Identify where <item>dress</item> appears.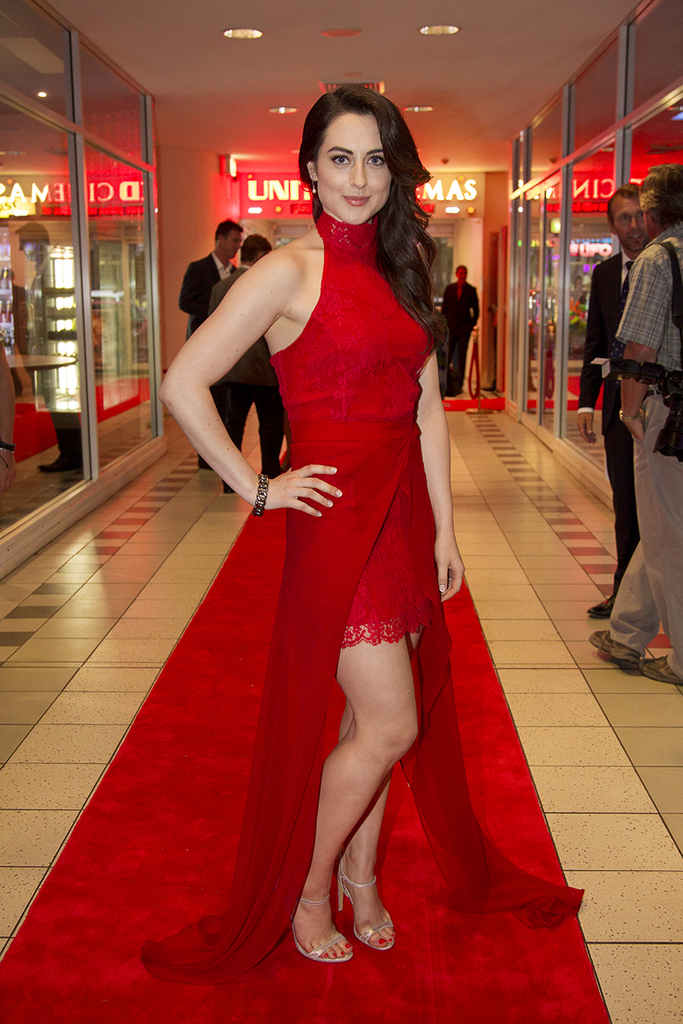
Appears at left=132, top=214, right=583, bottom=997.
